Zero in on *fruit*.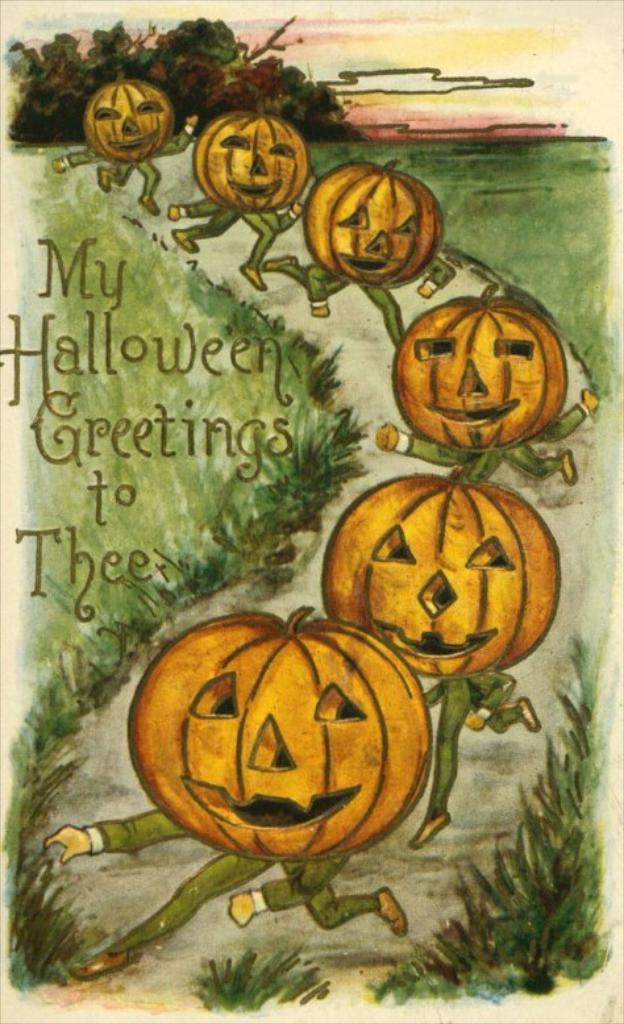
Zeroed in: left=304, top=157, right=446, bottom=280.
